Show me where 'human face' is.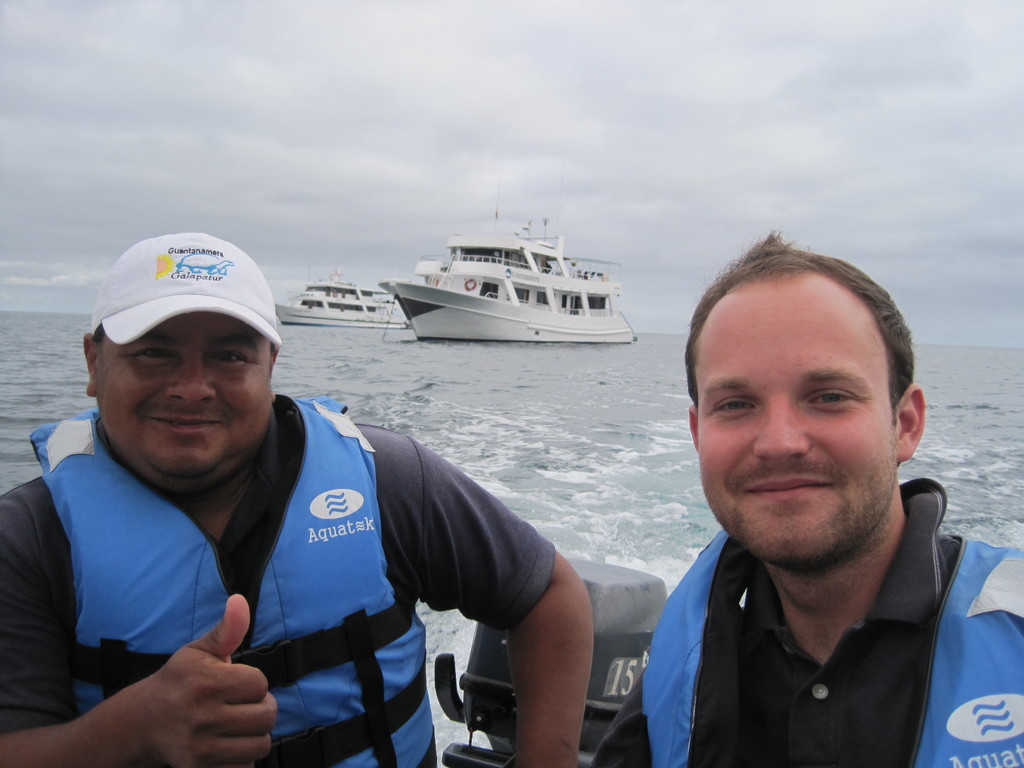
'human face' is at x1=92 y1=314 x2=271 y2=492.
